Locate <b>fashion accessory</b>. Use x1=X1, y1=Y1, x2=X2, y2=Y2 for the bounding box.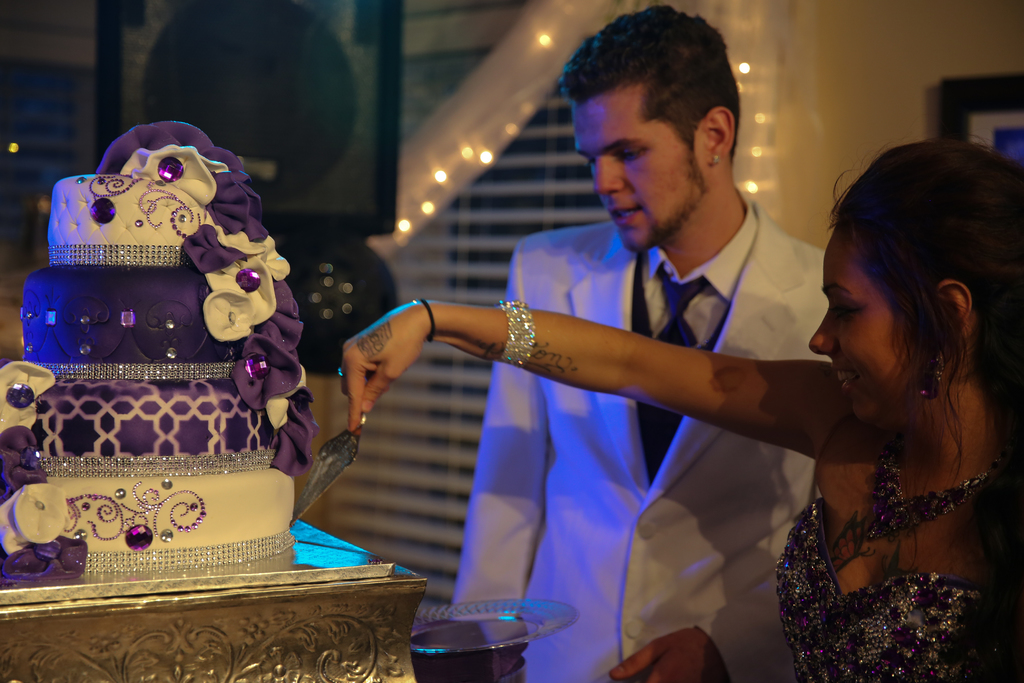
x1=415, y1=292, x2=433, y2=344.
